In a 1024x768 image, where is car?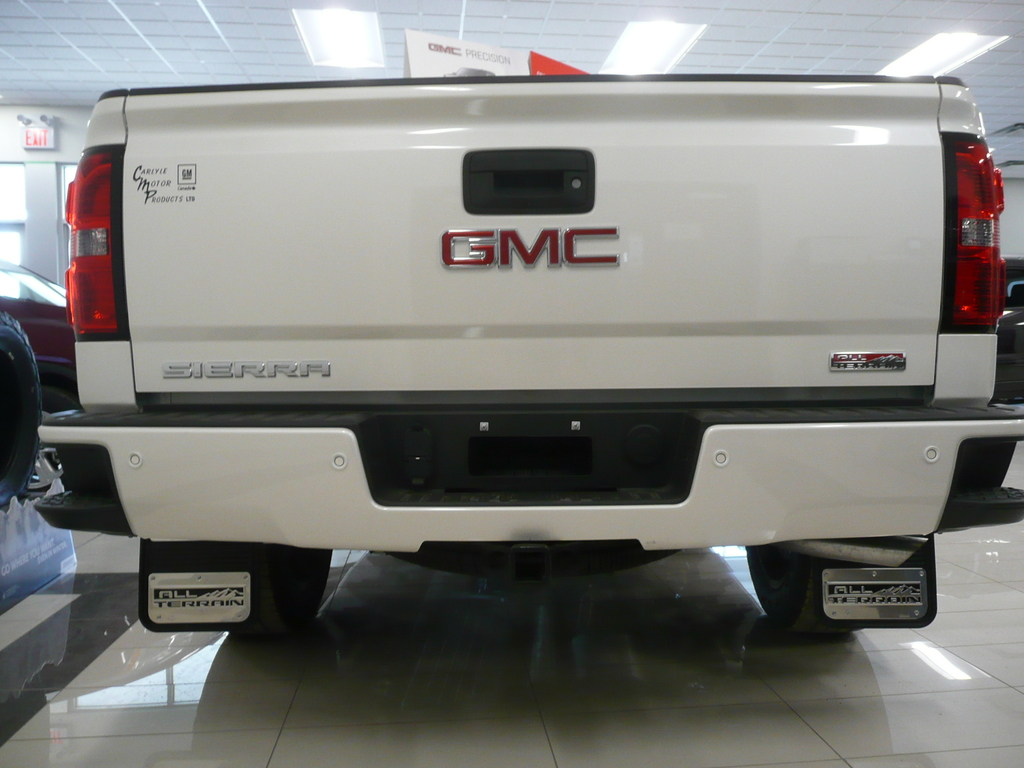
bbox=(0, 250, 79, 412).
